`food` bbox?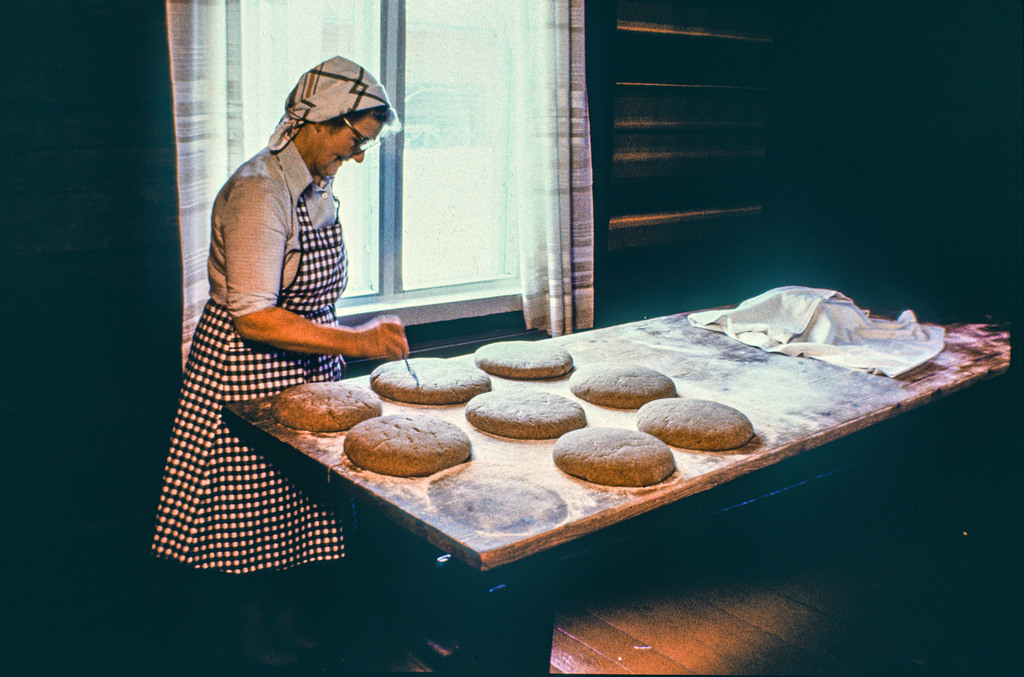
270/379/382/430
